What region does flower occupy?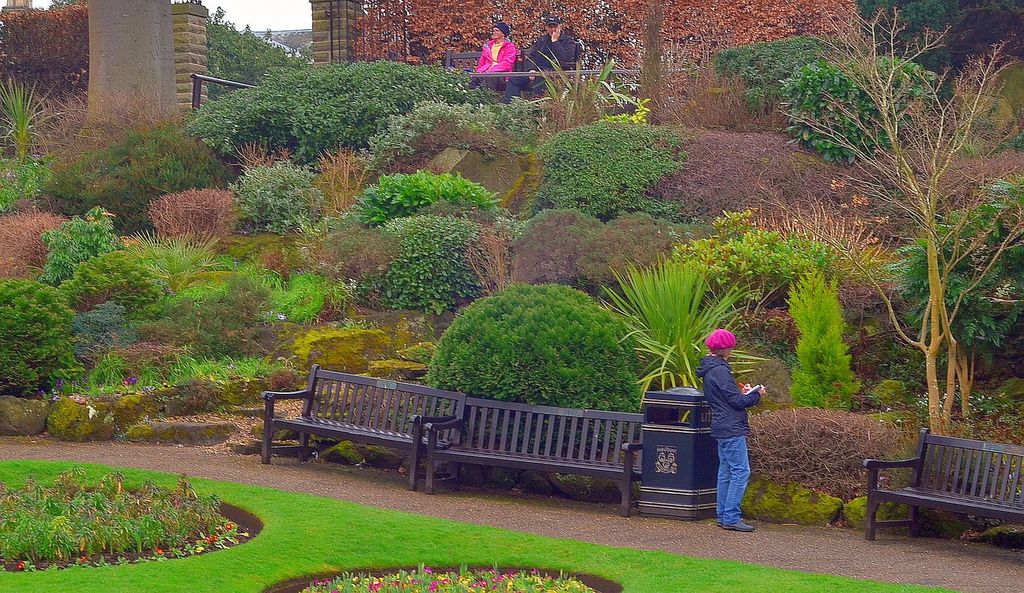
box(312, 578, 318, 587).
